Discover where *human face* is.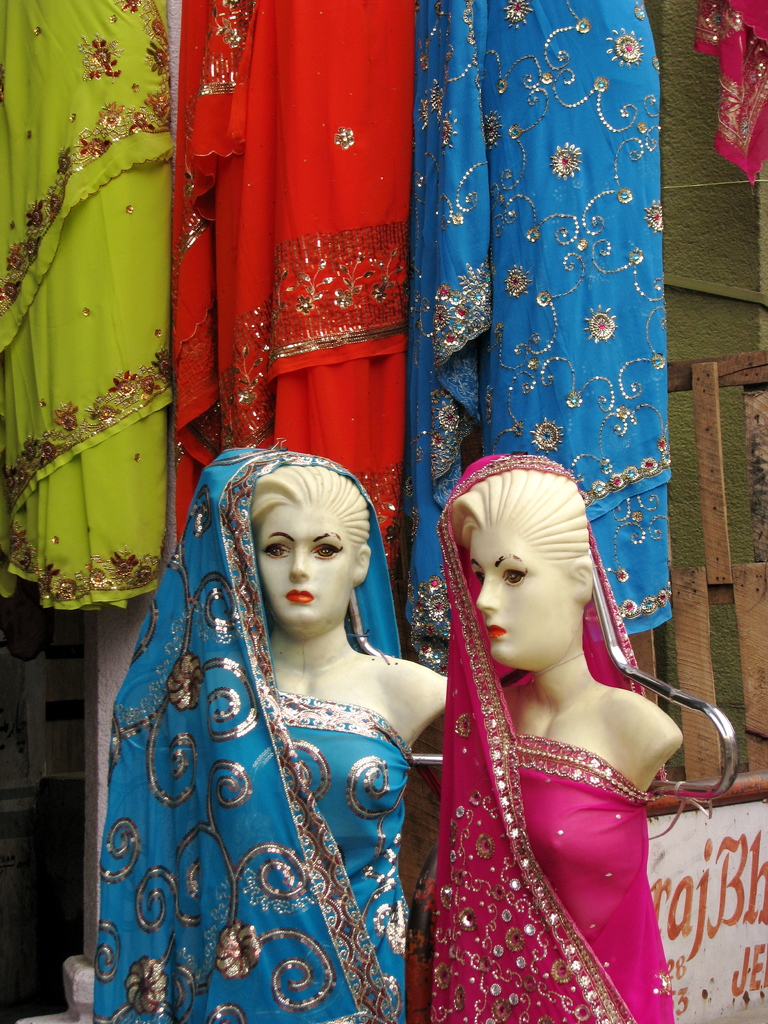
Discovered at left=257, top=504, right=351, bottom=628.
